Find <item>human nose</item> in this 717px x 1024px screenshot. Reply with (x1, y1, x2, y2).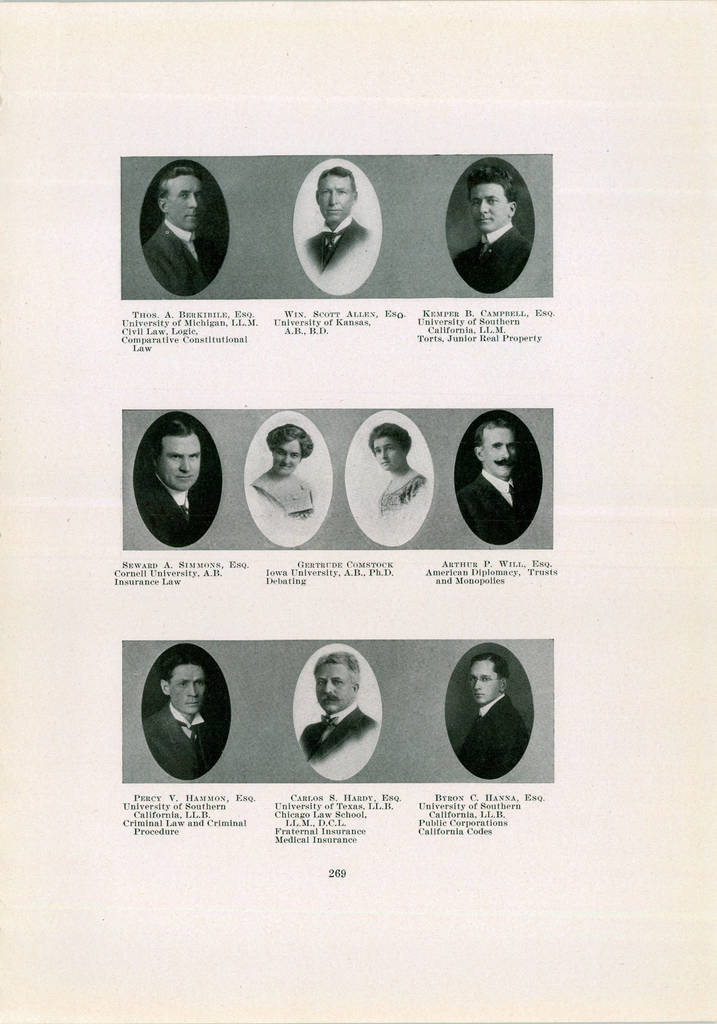
(474, 676, 482, 690).
